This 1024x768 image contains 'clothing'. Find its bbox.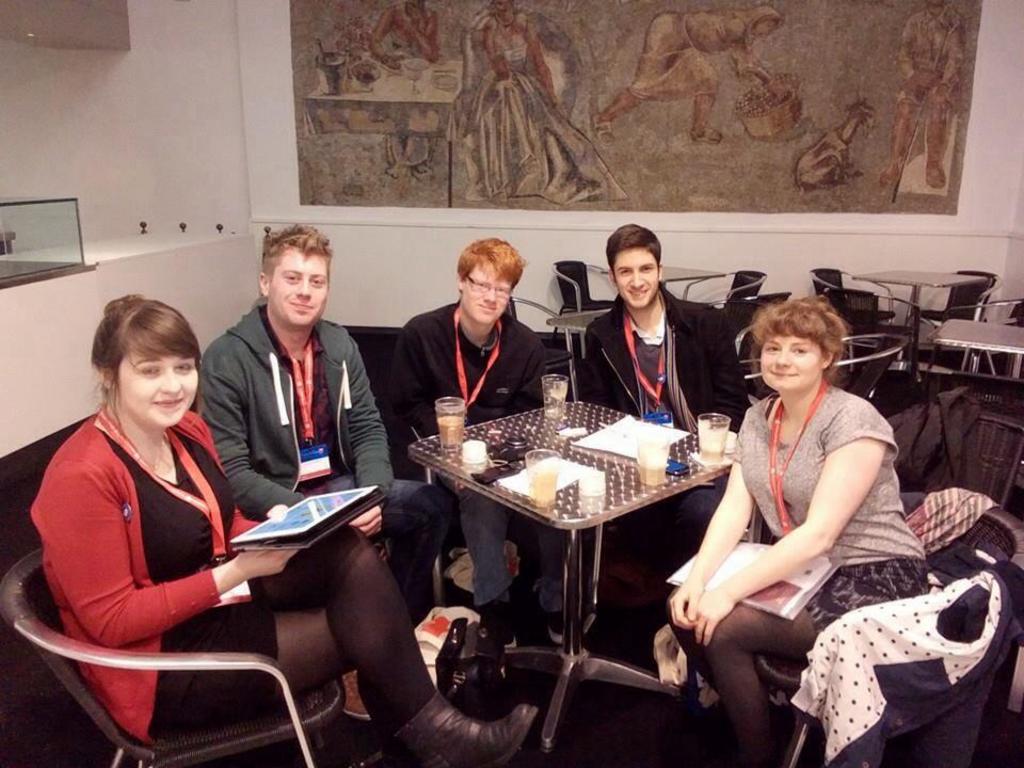
{"x1": 637, "y1": 384, "x2": 942, "y2": 734}.
